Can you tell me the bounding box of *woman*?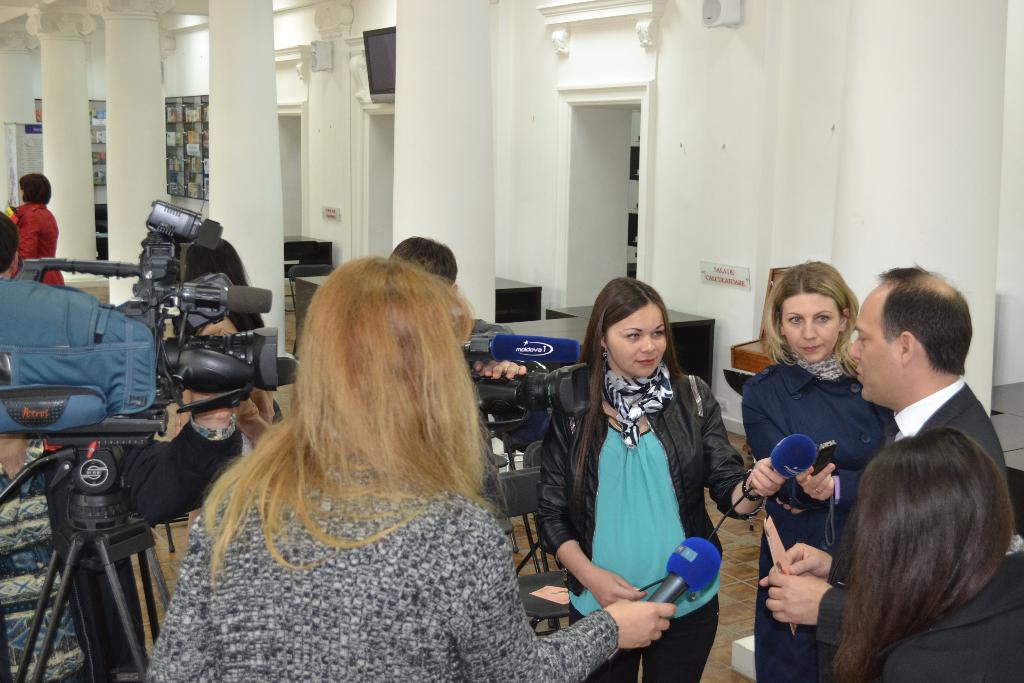
<region>175, 235, 262, 541</region>.
